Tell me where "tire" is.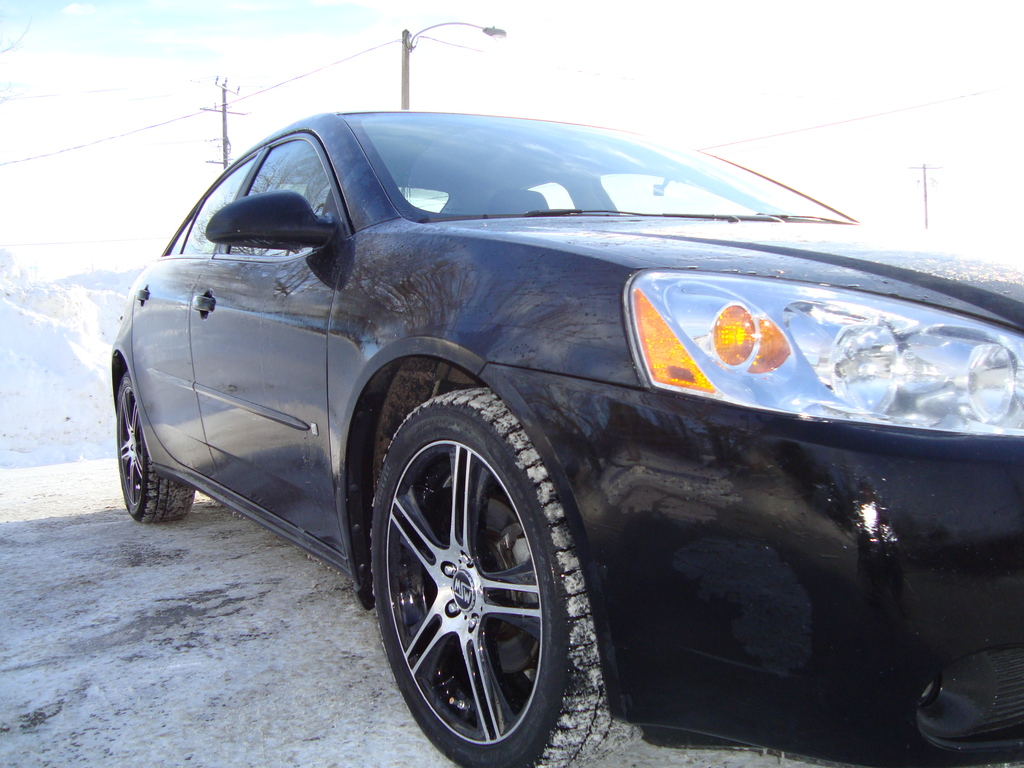
"tire" is at region(112, 359, 195, 522).
